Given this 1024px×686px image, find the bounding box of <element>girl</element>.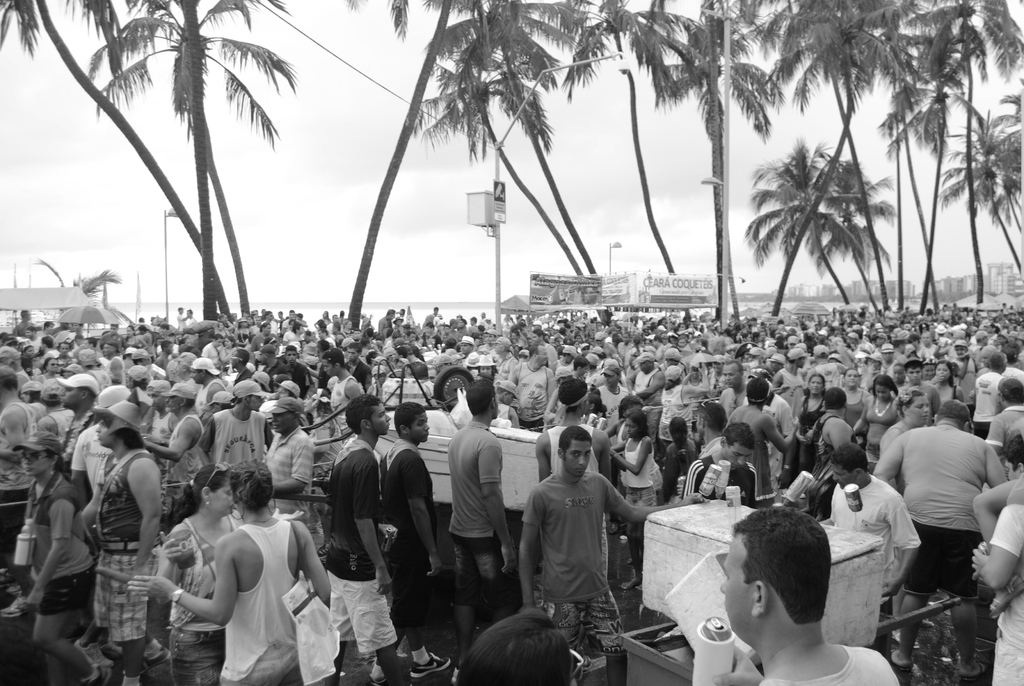
l=302, t=384, r=344, b=558.
